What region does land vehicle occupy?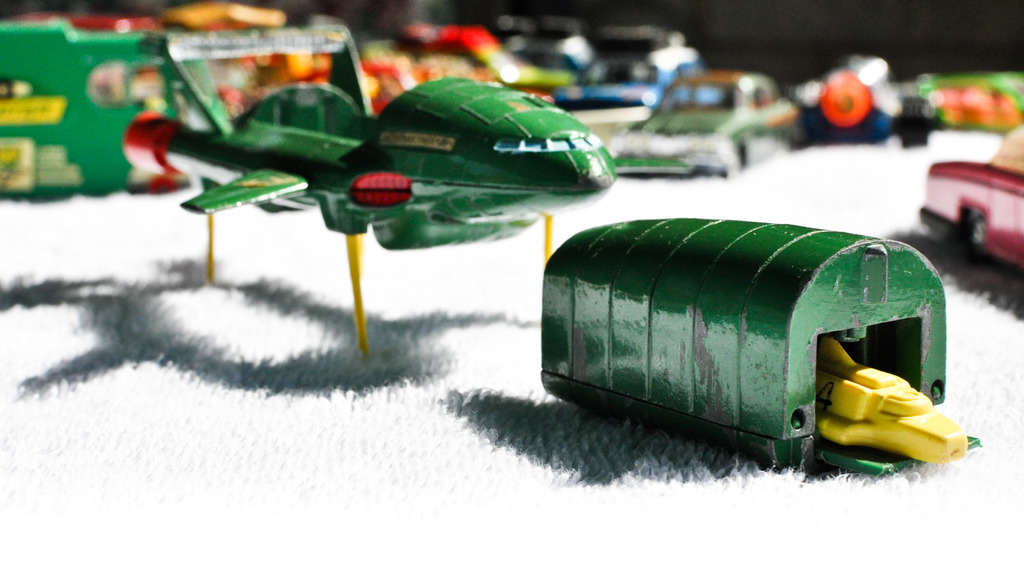
<box>926,141,1023,278</box>.
